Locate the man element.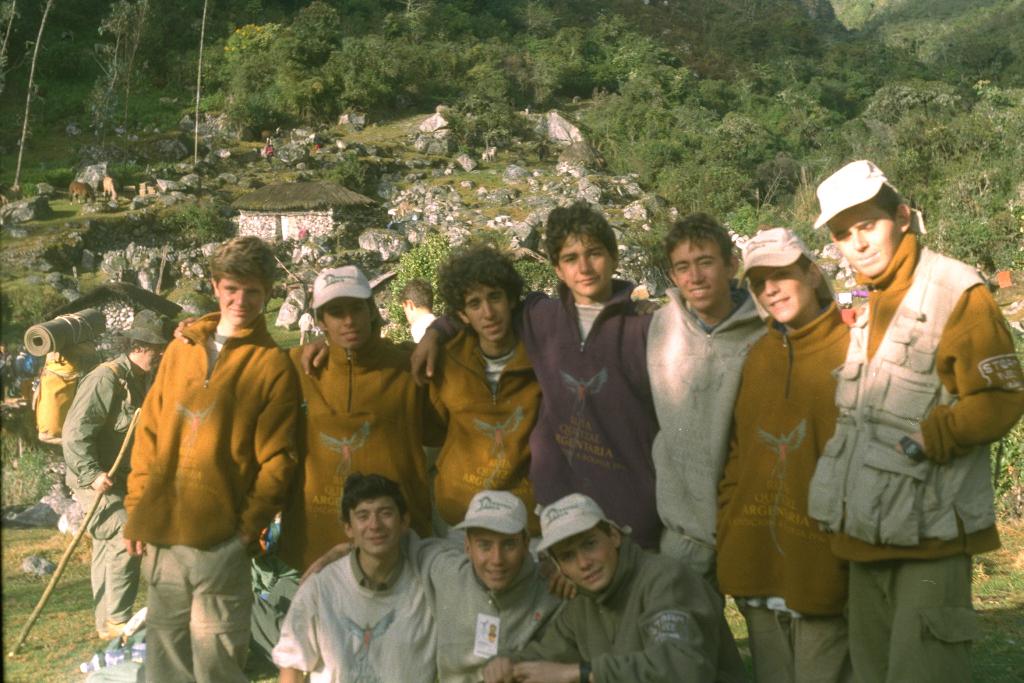
Element bbox: pyautogui.locateOnScreen(264, 474, 435, 682).
